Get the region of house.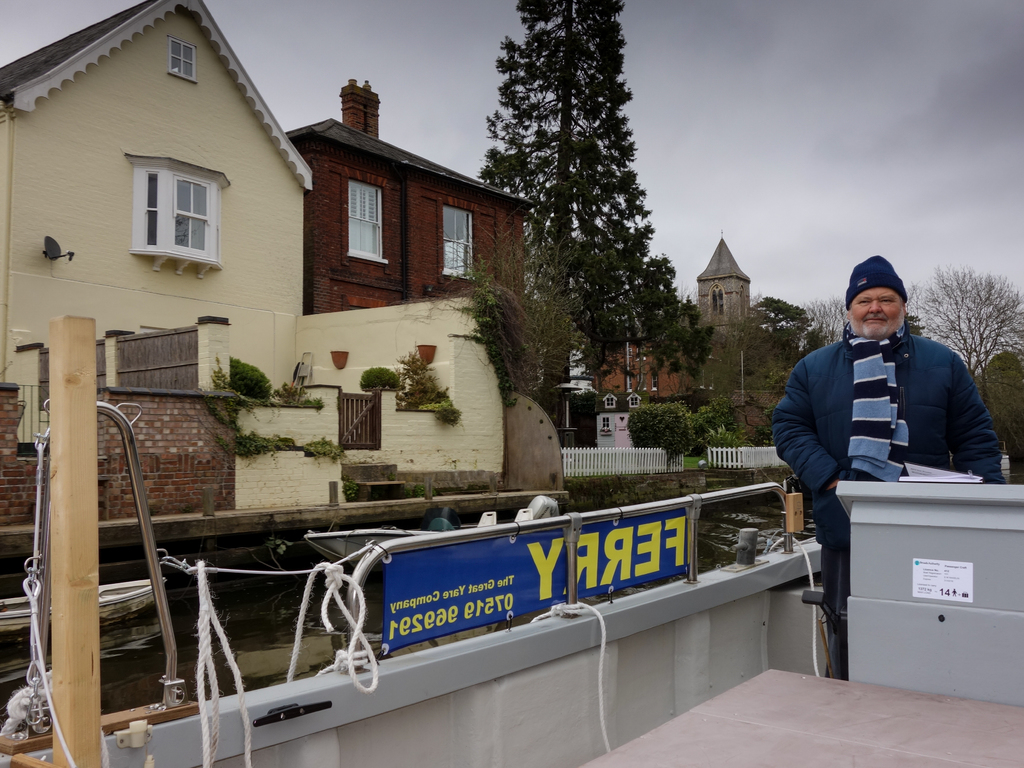
detection(296, 90, 536, 389).
